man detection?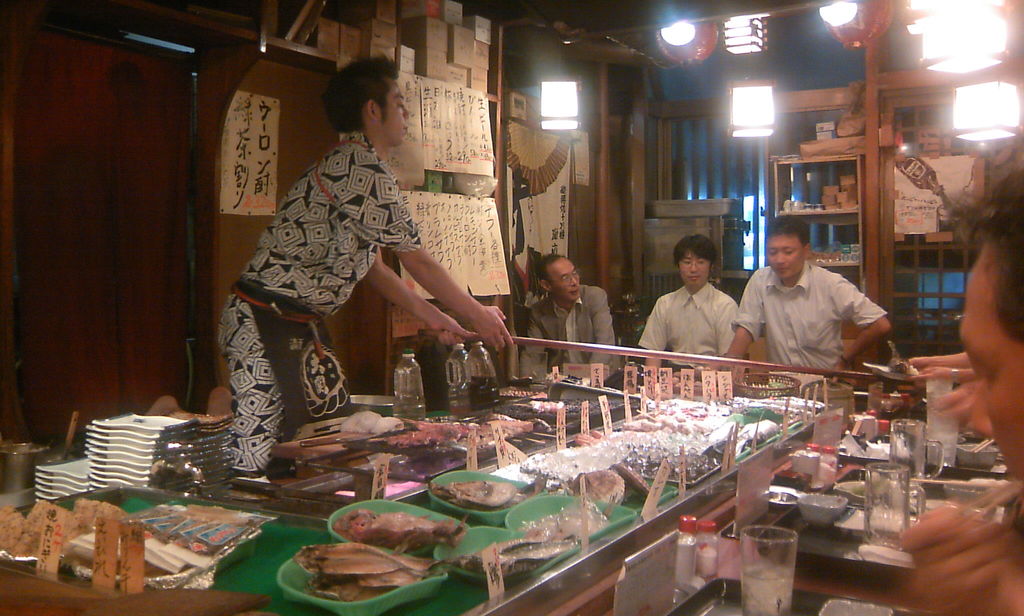
(631, 231, 748, 400)
